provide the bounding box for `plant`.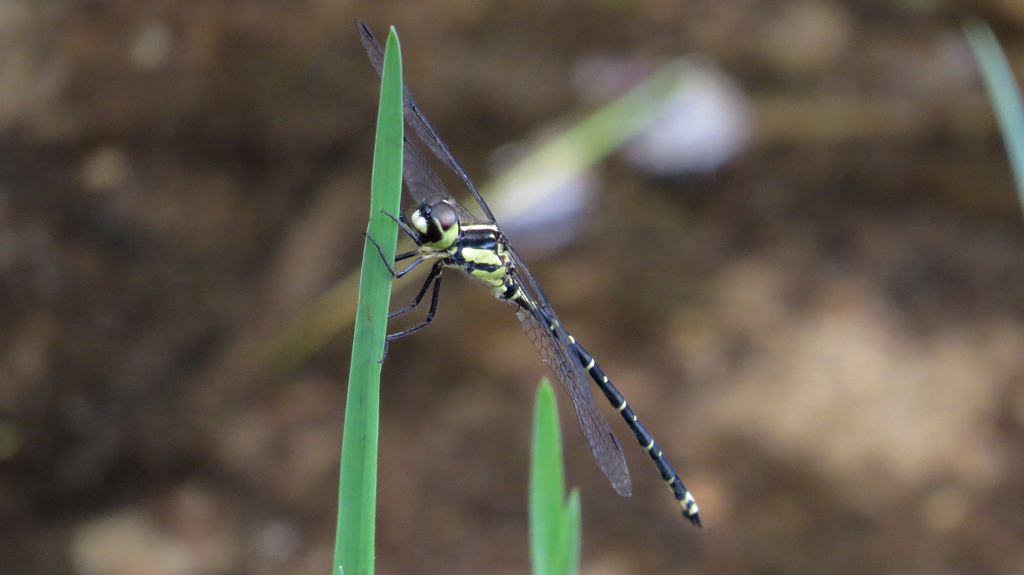
(left=320, top=13, right=598, bottom=574).
